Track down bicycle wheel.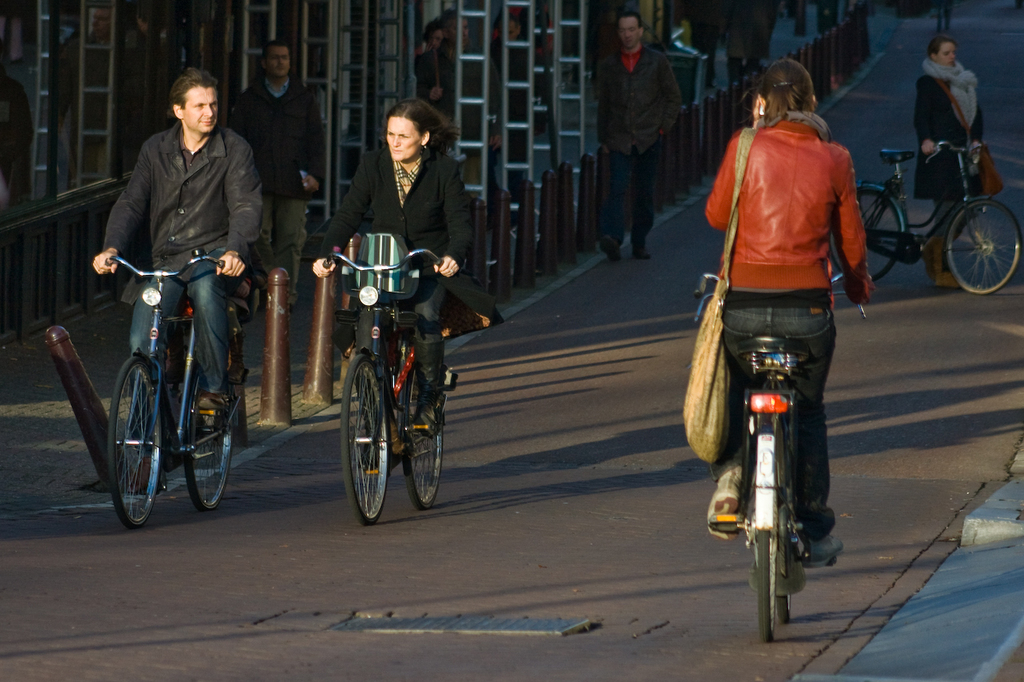
Tracked to BBox(182, 355, 231, 515).
